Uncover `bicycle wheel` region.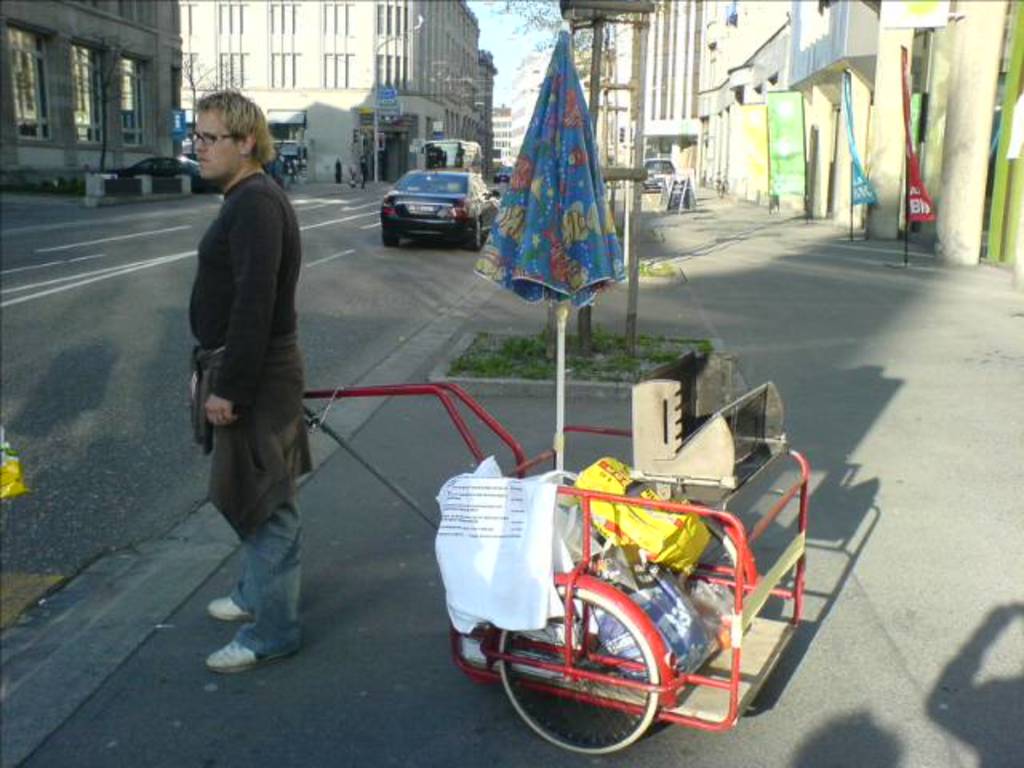
Uncovered: locate(498, 576, 659, 755).
